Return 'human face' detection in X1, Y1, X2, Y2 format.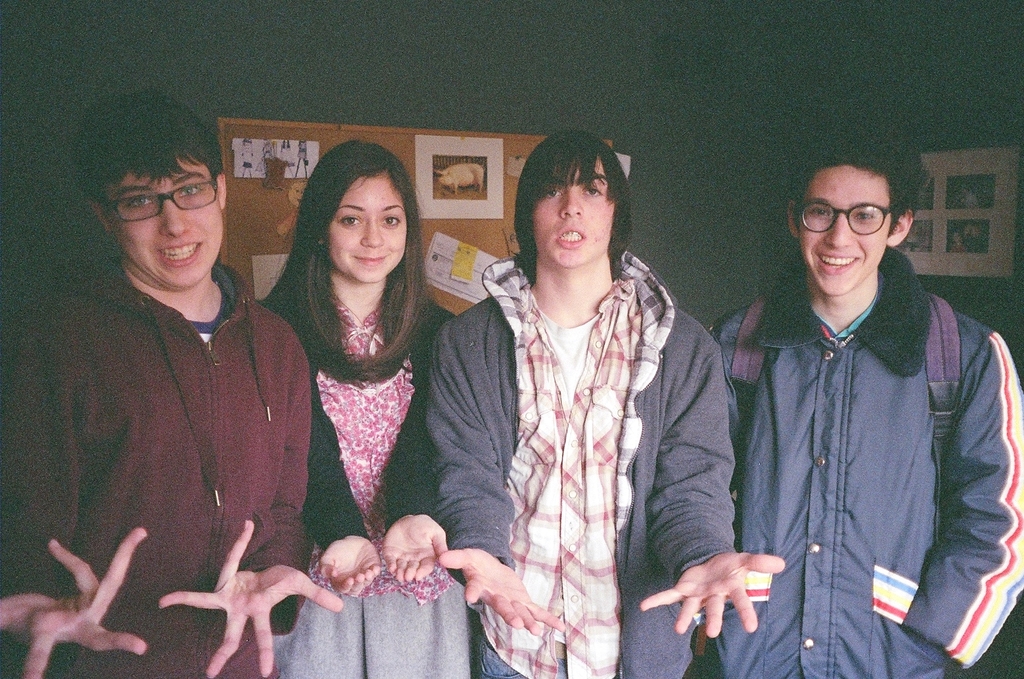
106, 160, 228, 291.
